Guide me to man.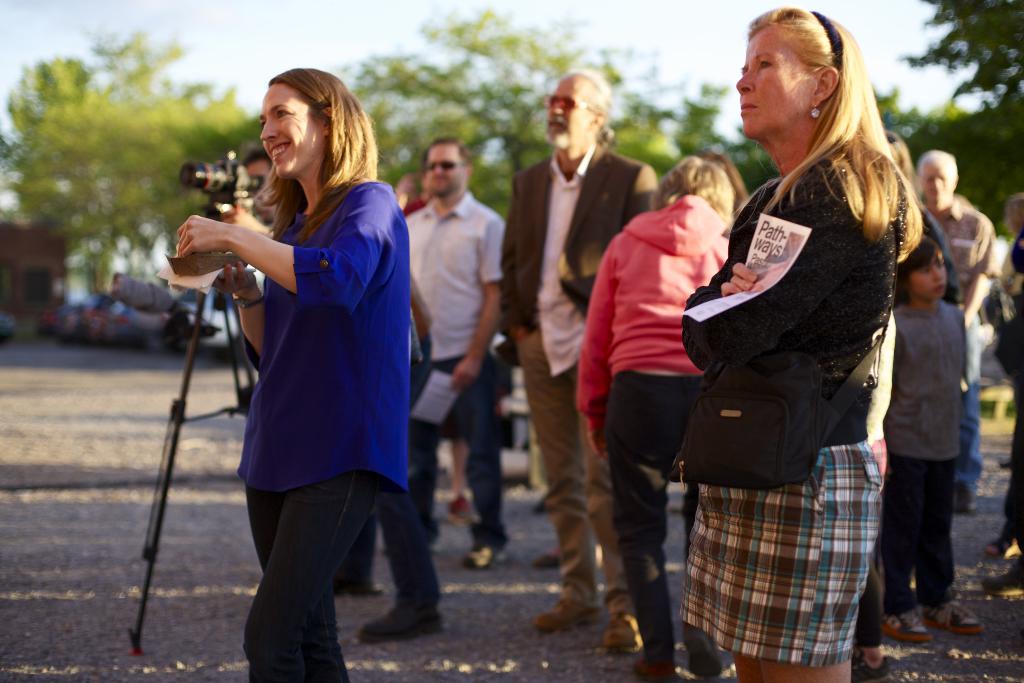
Guidance: (x1=380, y1=135, x2=509, y2=568).
